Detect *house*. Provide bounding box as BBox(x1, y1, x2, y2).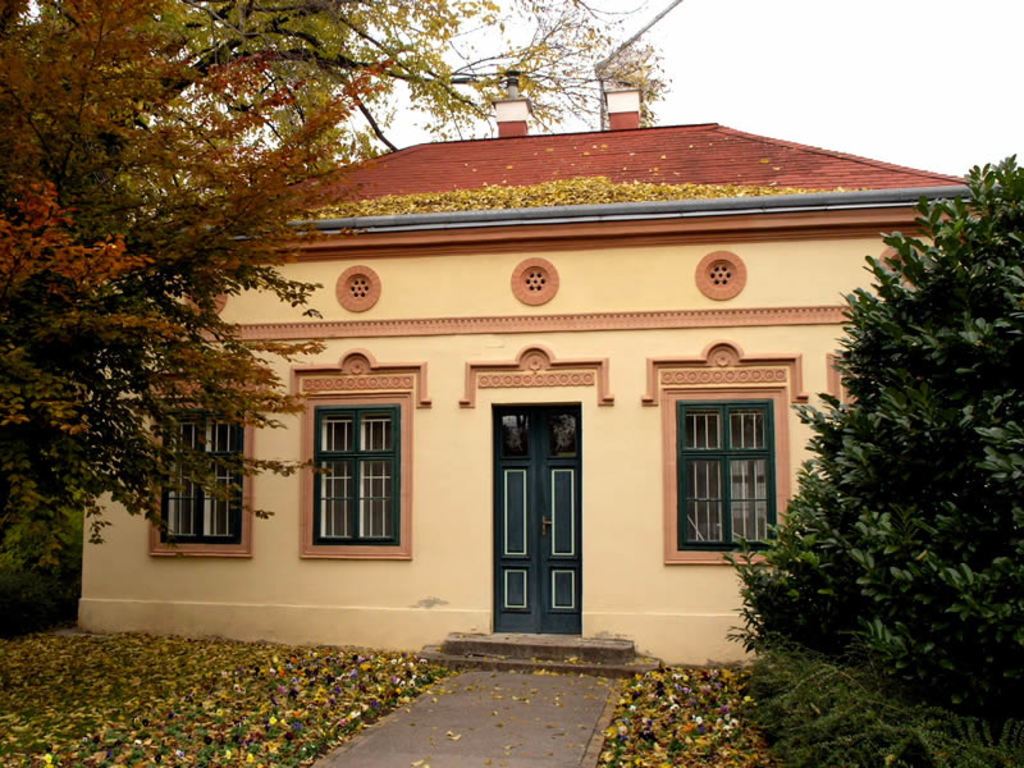
BBox(124, 49, 969, 707).
